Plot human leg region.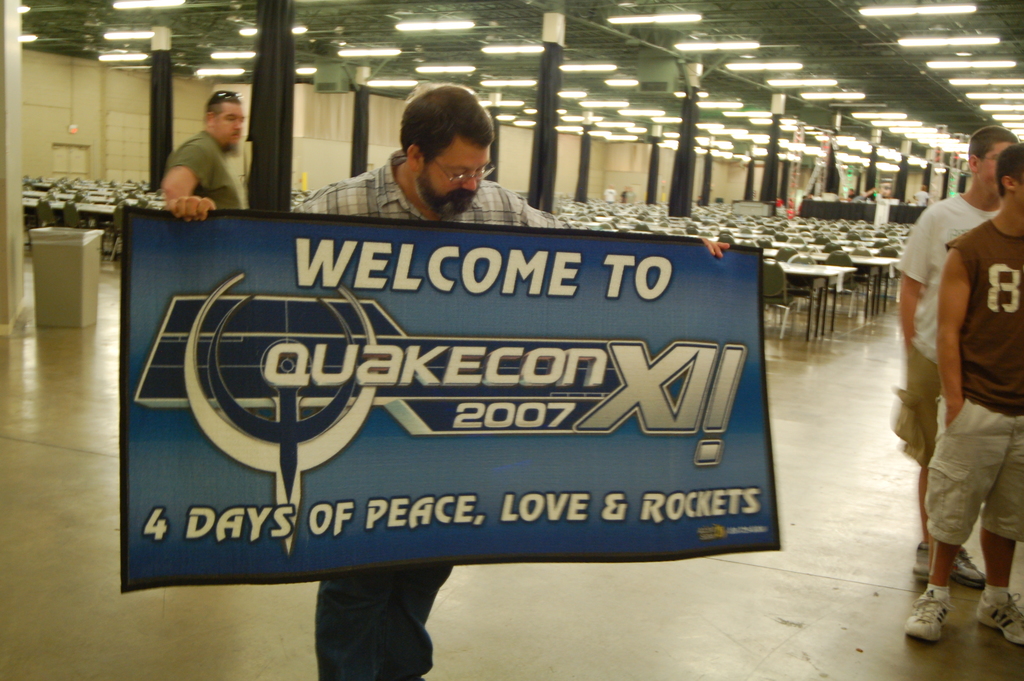
Plotted at {"x1": 315, "y1": 571, "x2": 387, "y2": 680}.
